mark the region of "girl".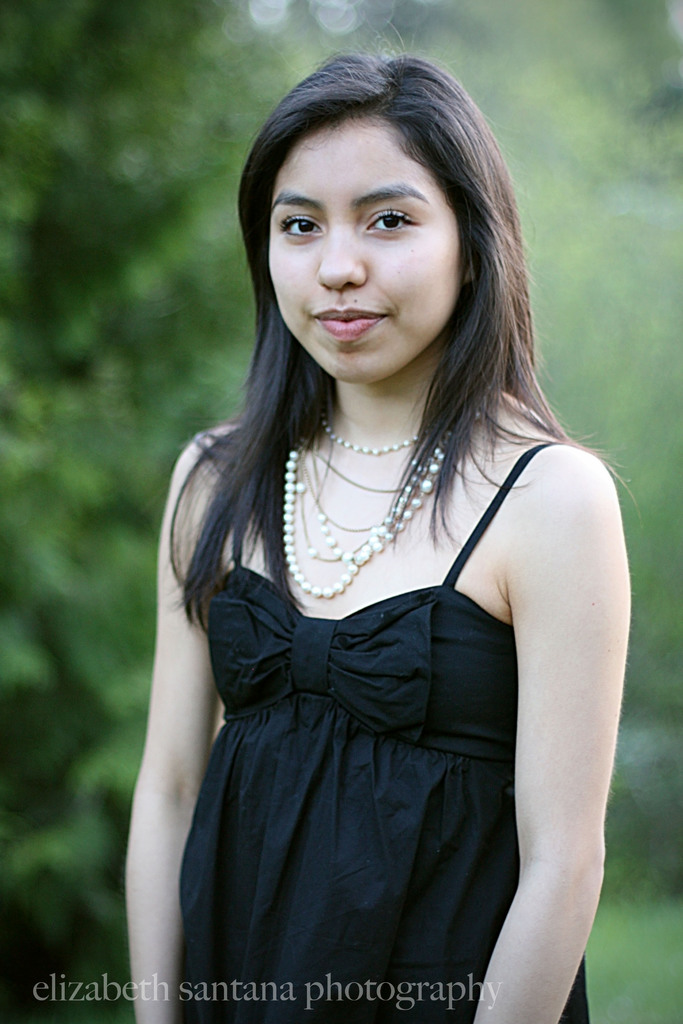
Region: bbox=[127, 52, 631, 1023].
